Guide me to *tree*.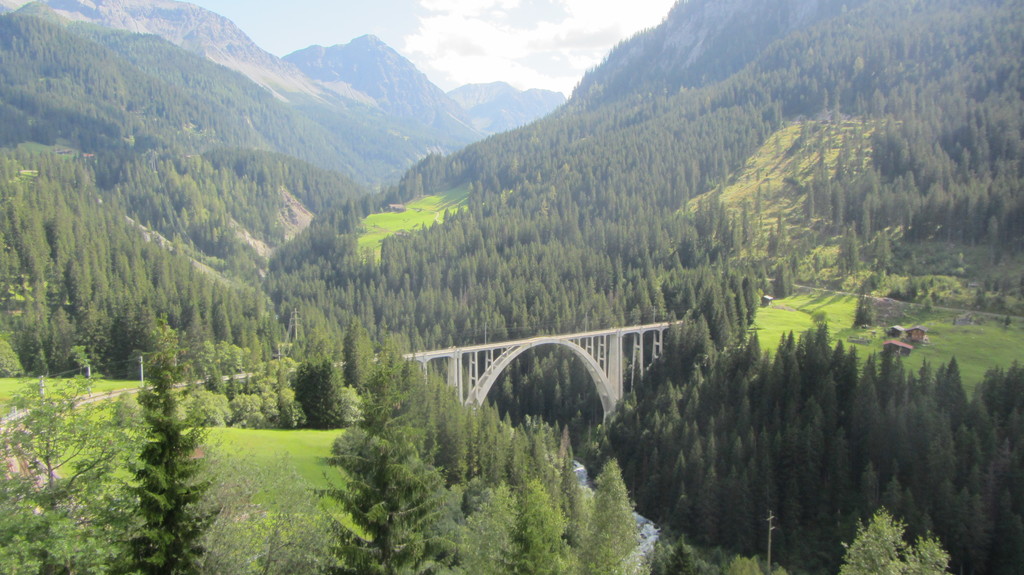
Guidance: detection(399, 273, 428, 323).
